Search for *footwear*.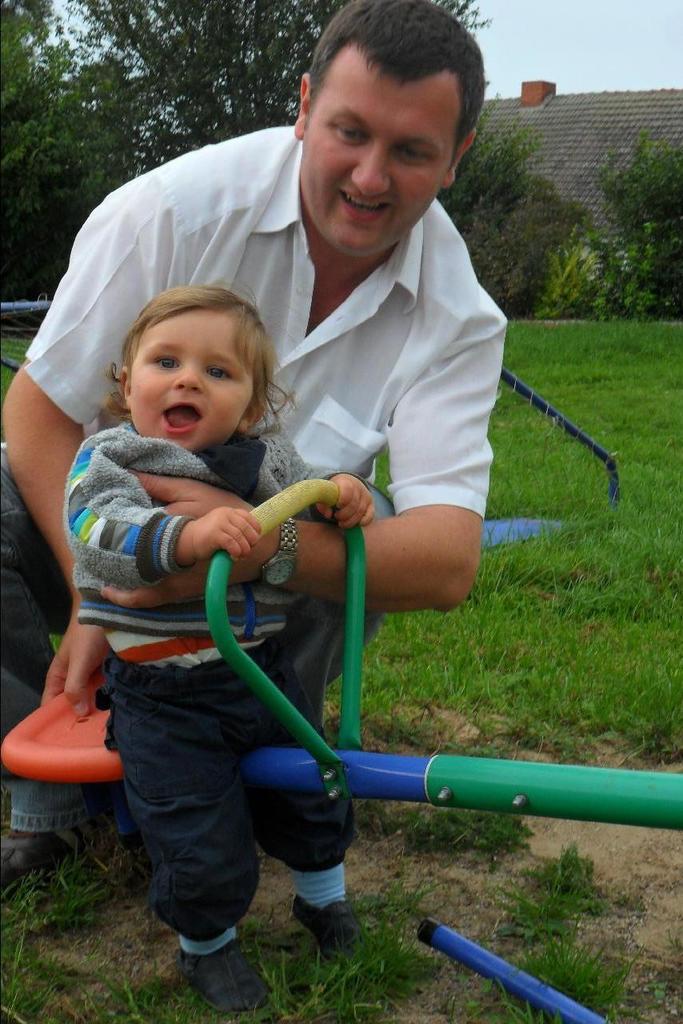
Found at 0,830,88,906.
